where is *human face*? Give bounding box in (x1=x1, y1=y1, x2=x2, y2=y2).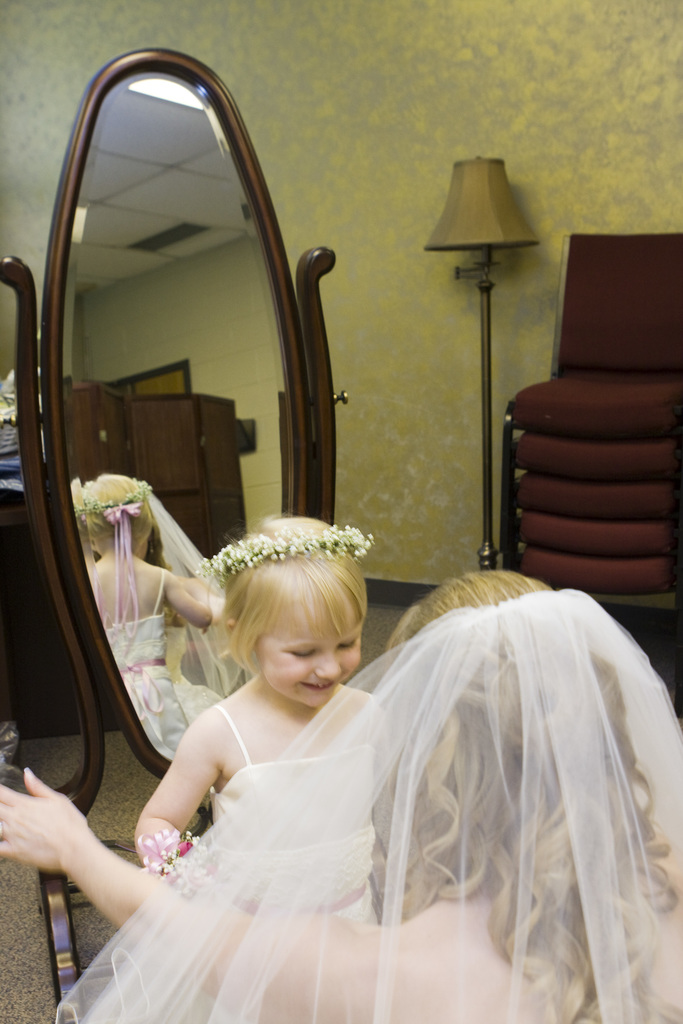
(x1=254, y1=607, x2=366, y2=708).
